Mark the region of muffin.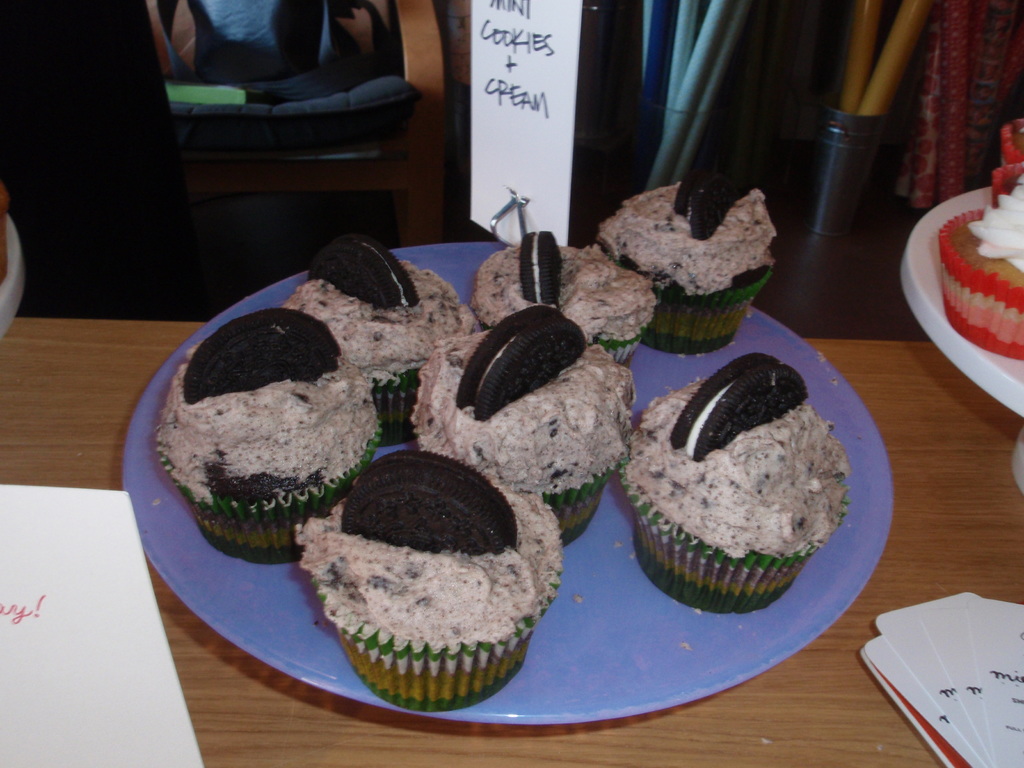
Region: {"x1": 619, "y1": 352, "x2": 852, "y2": 616}.
